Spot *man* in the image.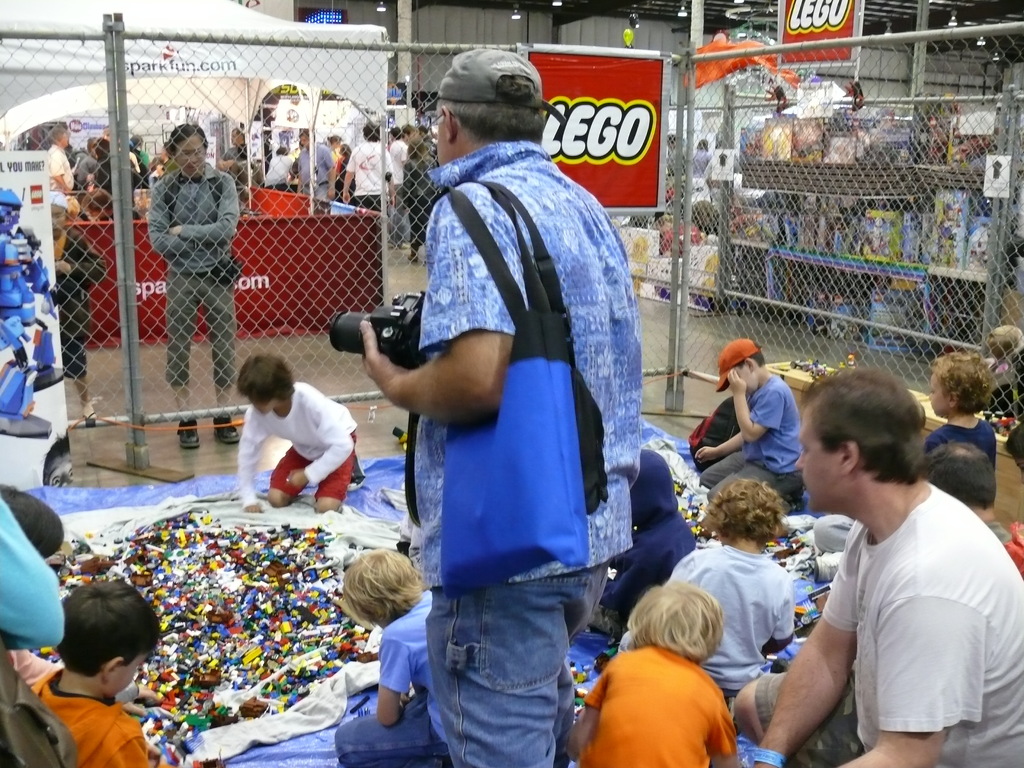
*man* found at (93, 138, 144, 189).
